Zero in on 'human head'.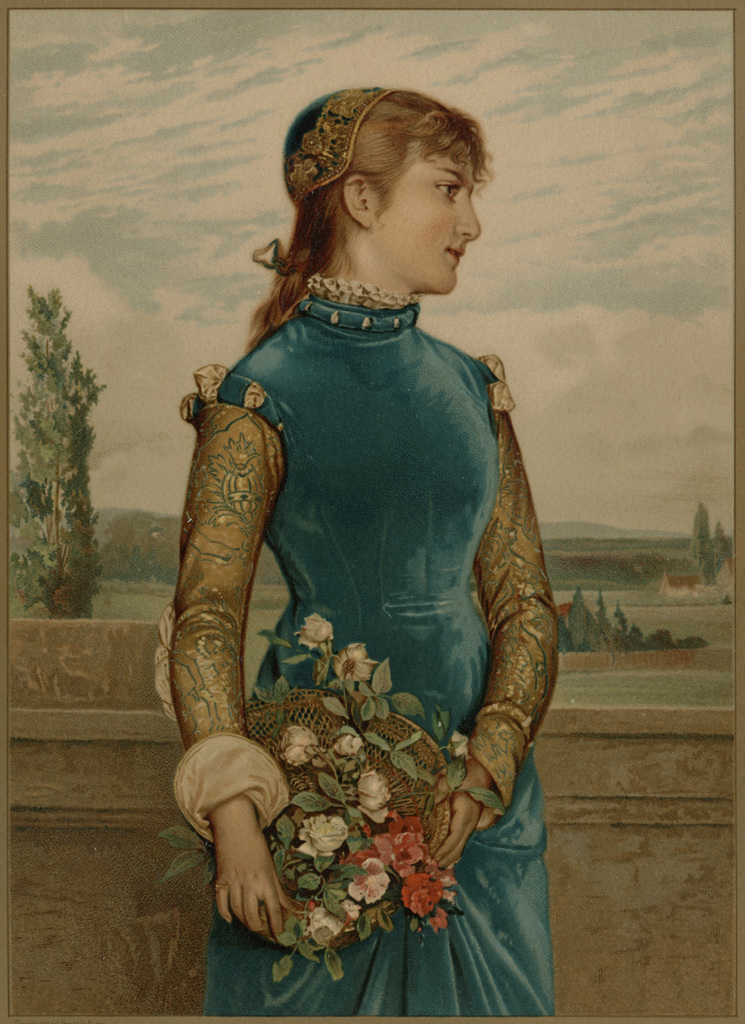
Zeroed in: {"left": 245, "top": 78, "right": 500, "bottom": 310}.
